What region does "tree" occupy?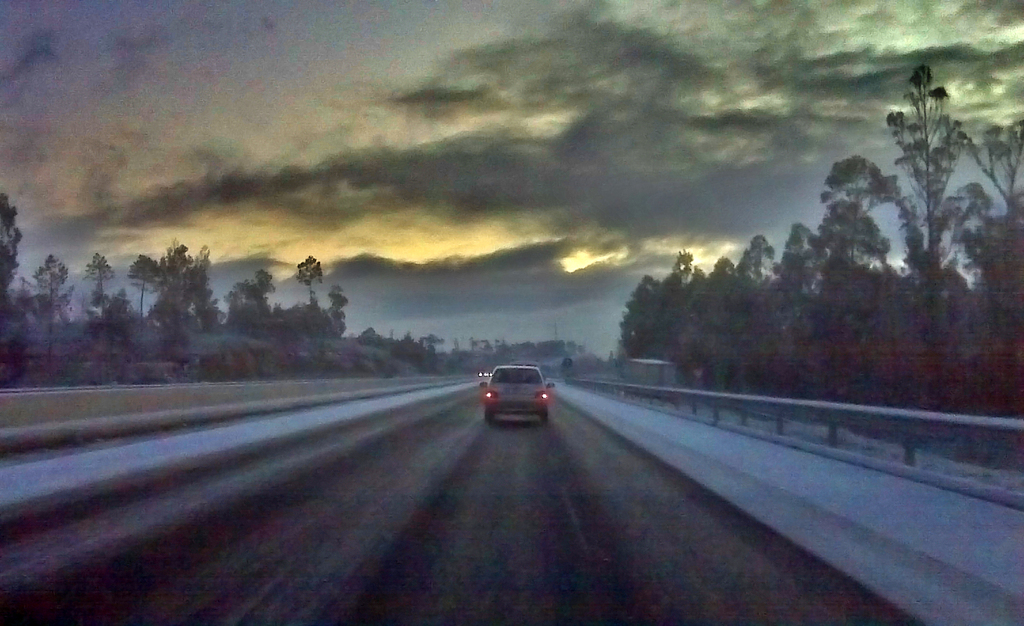
[left=803, top=151, right=890, bottom=312].
